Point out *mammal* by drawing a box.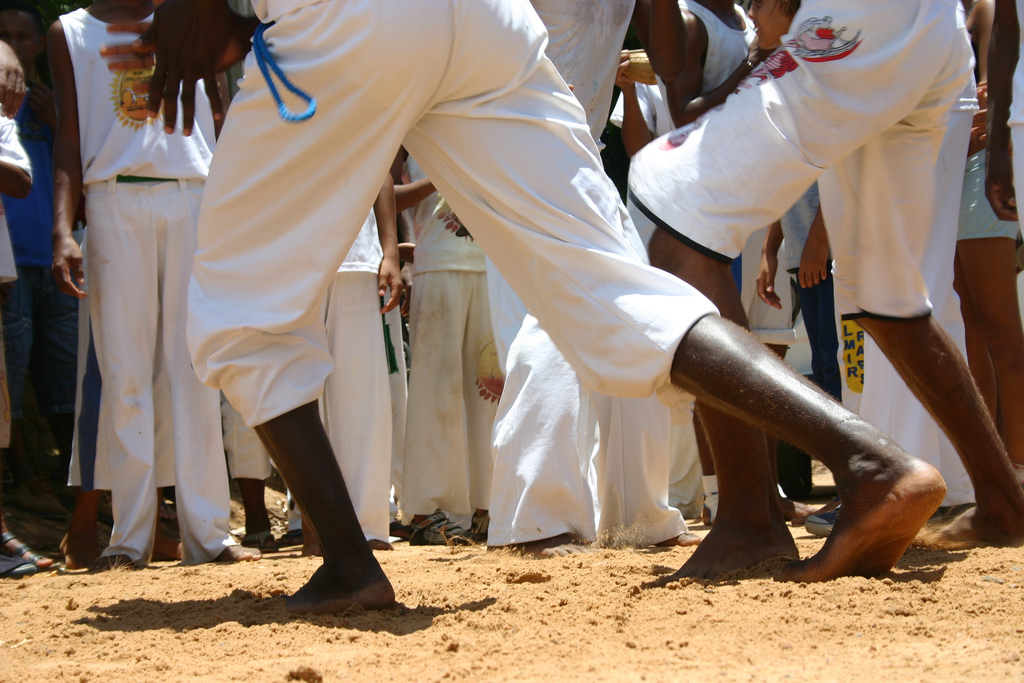
locate(643, 0, 796, 522).
